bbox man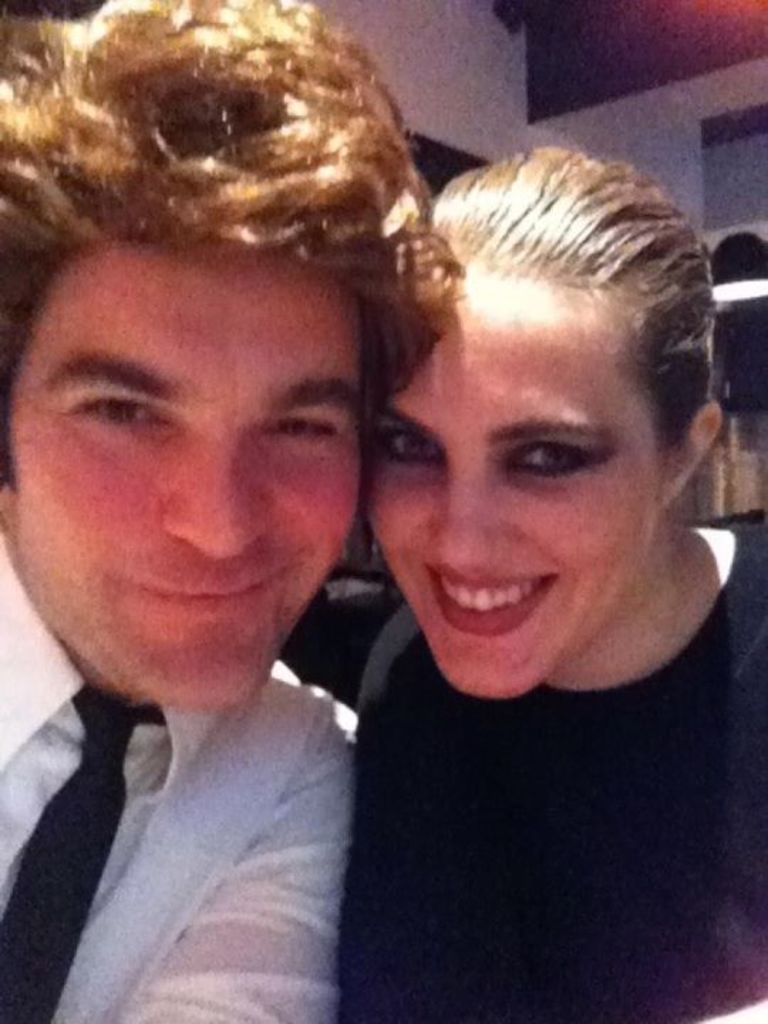
{"left": 0, "top": 124, "right": 499, "bottom": 996}
